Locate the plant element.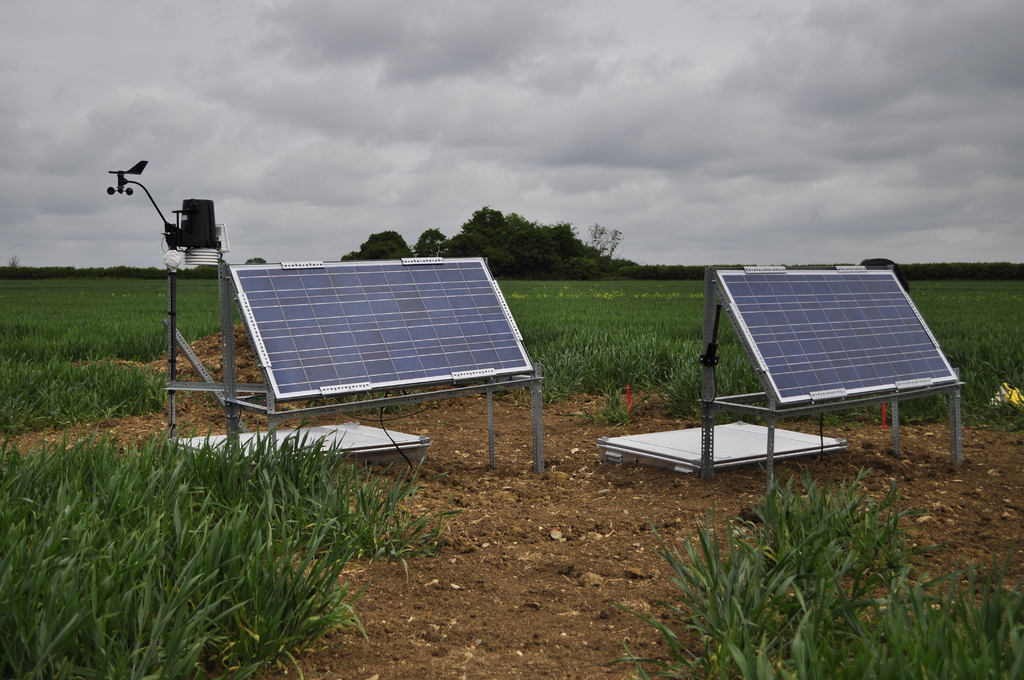
Element bbox: 0/266/253/423.
